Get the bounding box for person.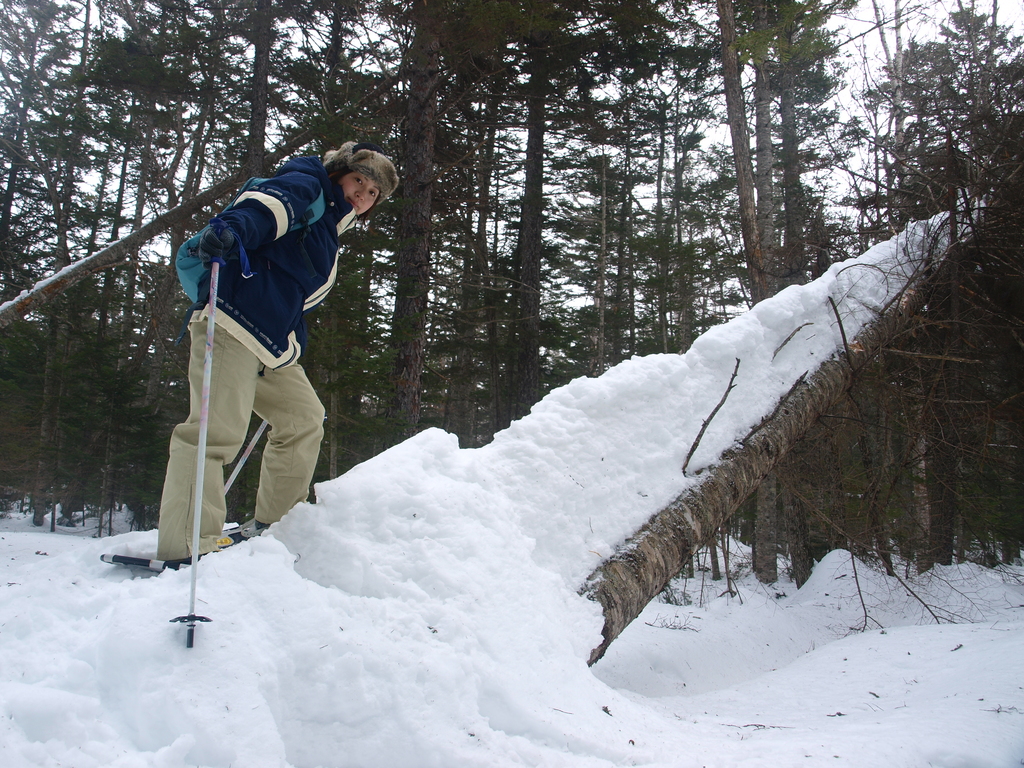
136 147 397 694.
